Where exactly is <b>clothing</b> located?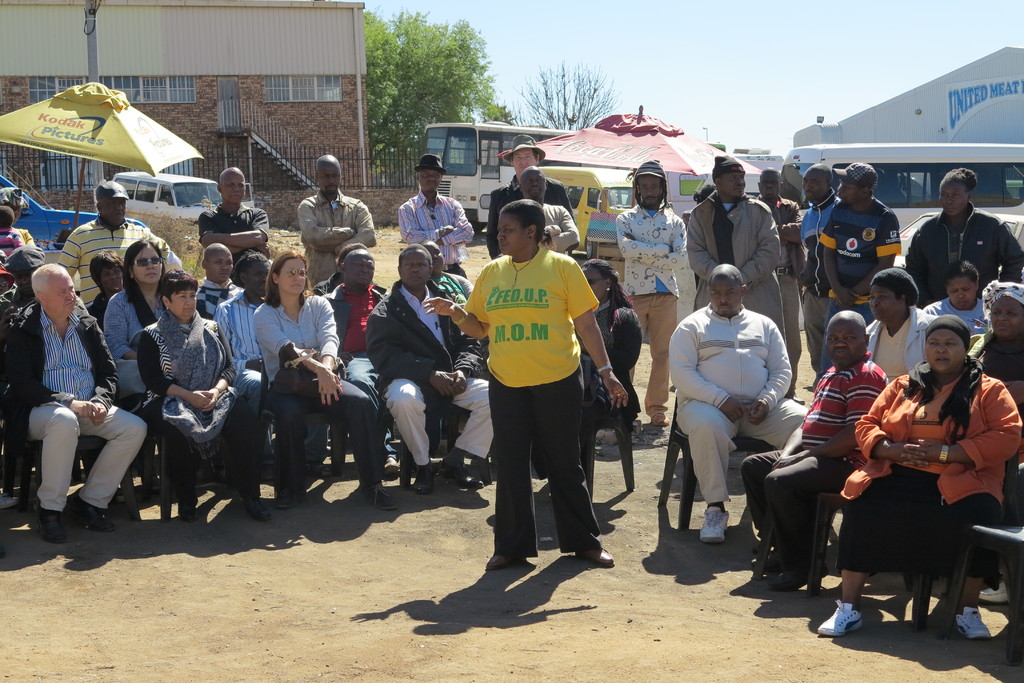
Its bounding box is region(297, 189, 378, 283).
